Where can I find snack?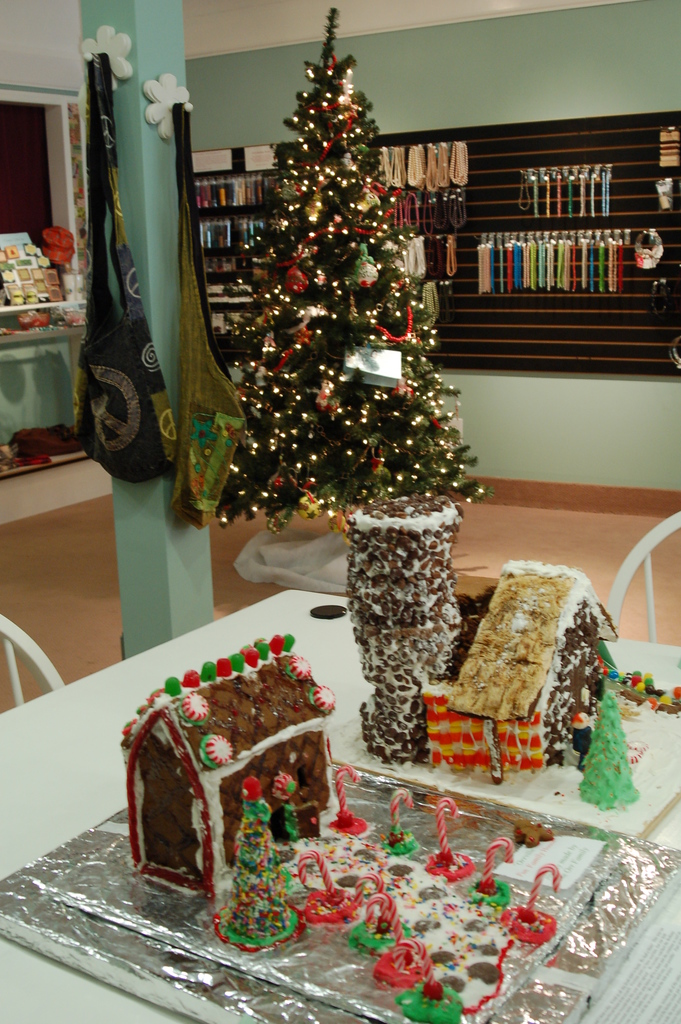
You can find it at pyautogui.locateOnScreen(126, 632, 554, 1022).
